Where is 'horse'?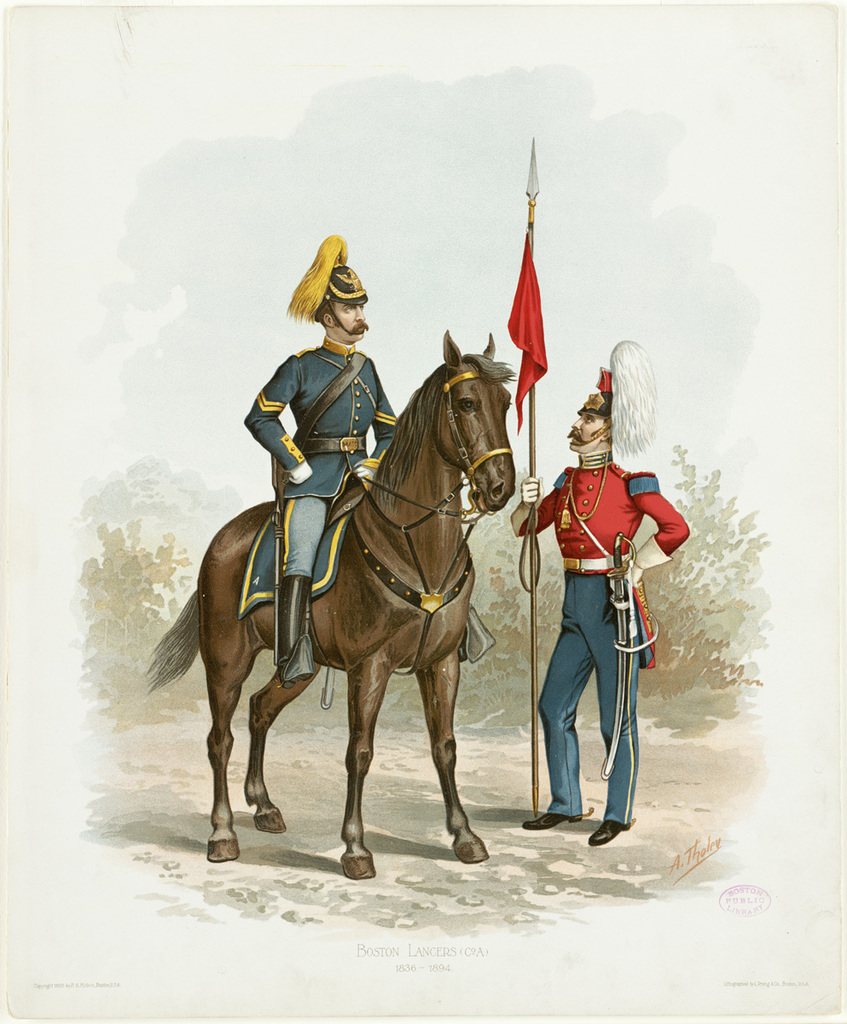
bbox=(140, 327, 522, 887).
